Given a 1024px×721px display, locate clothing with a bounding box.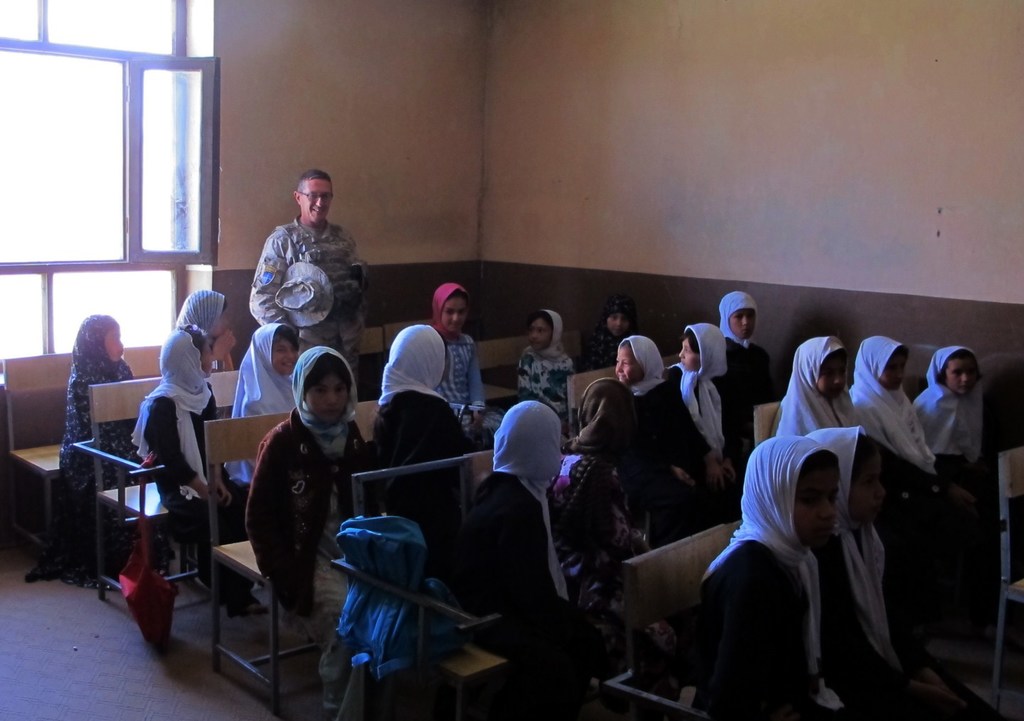
Located: {"x1": 587, "y1": 343, "x2": 623, "y2": 371}.
